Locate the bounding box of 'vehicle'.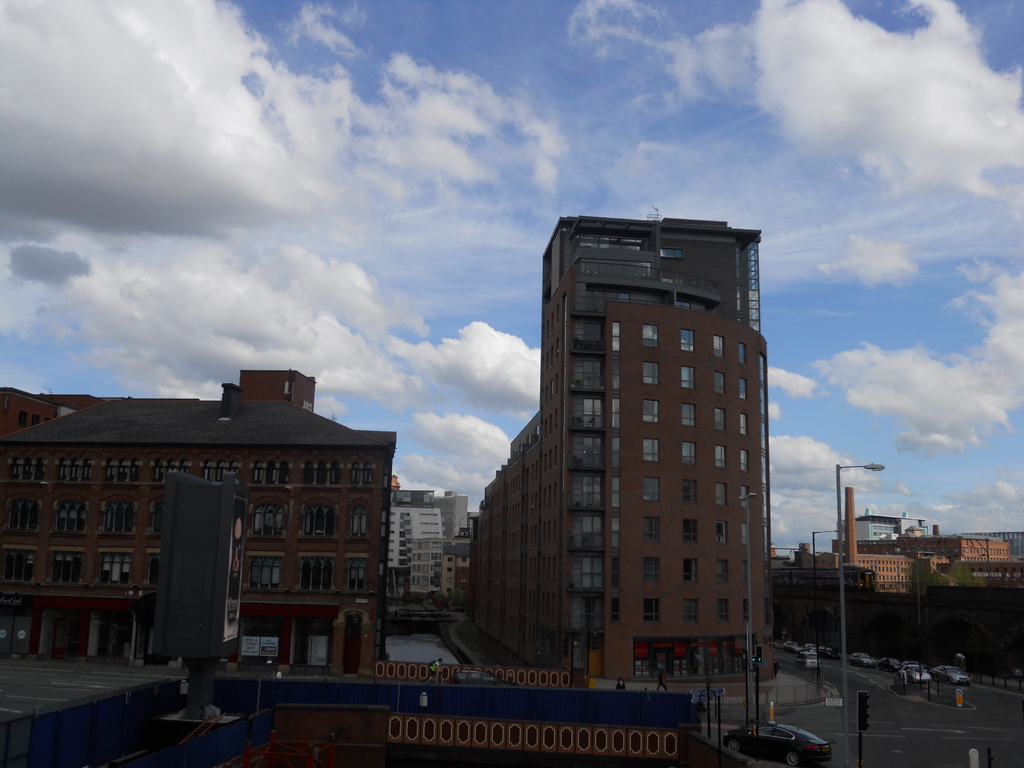
Bounding box: BBox(806, 639, 822, 654).
